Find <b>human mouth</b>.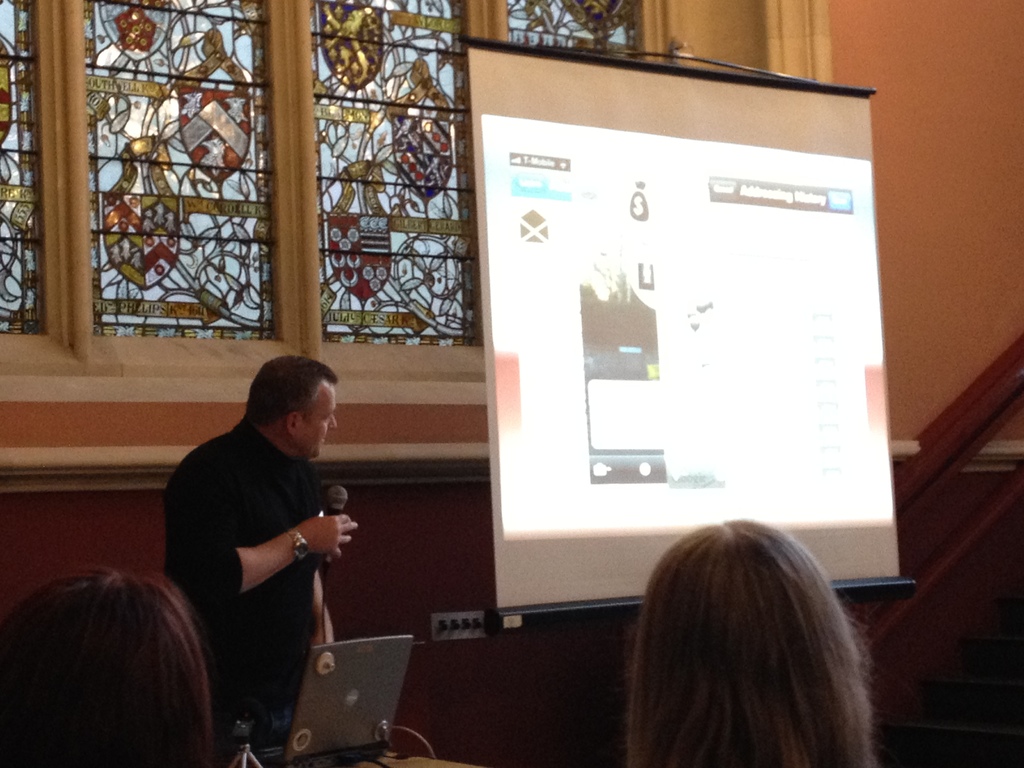
crop(321, 437, 332, 447).
